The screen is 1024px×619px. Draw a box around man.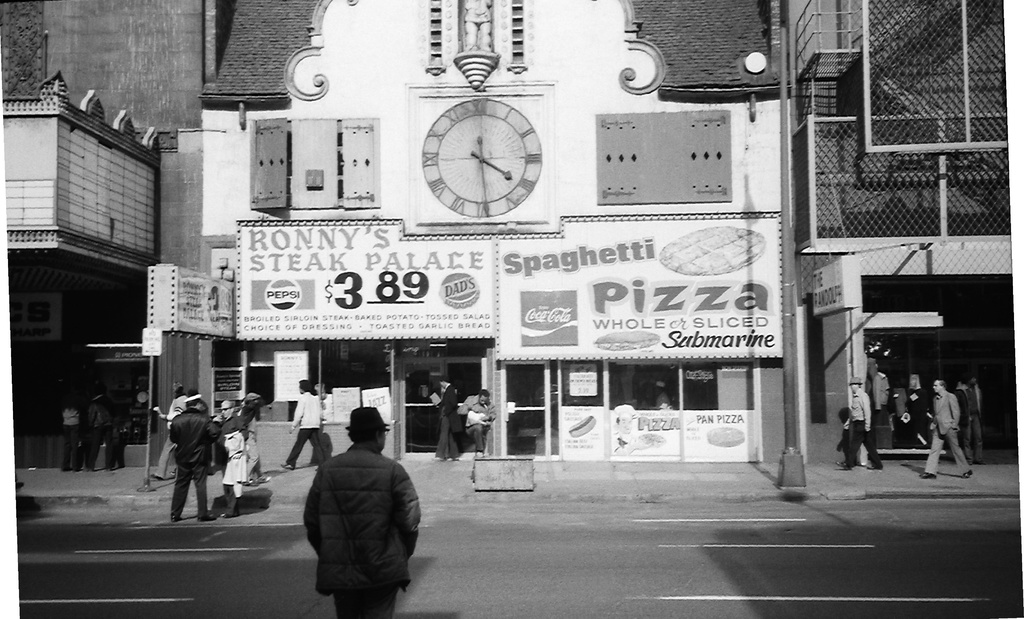
l=837, t=377, r=885, b=470.
